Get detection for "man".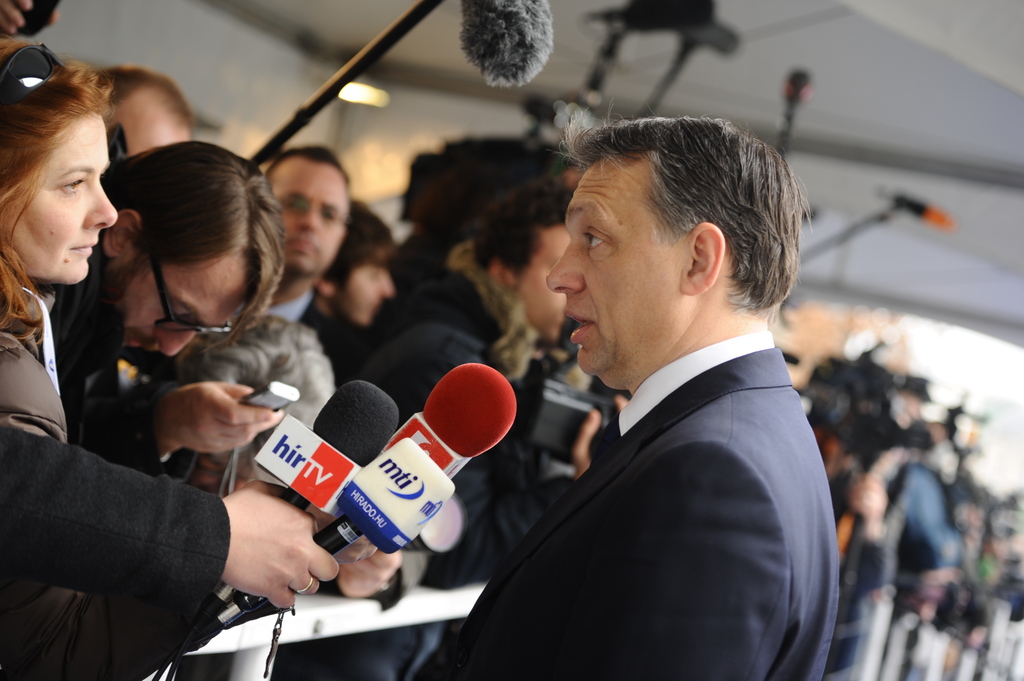
Detection: locate(41, 251, 185, 478).
